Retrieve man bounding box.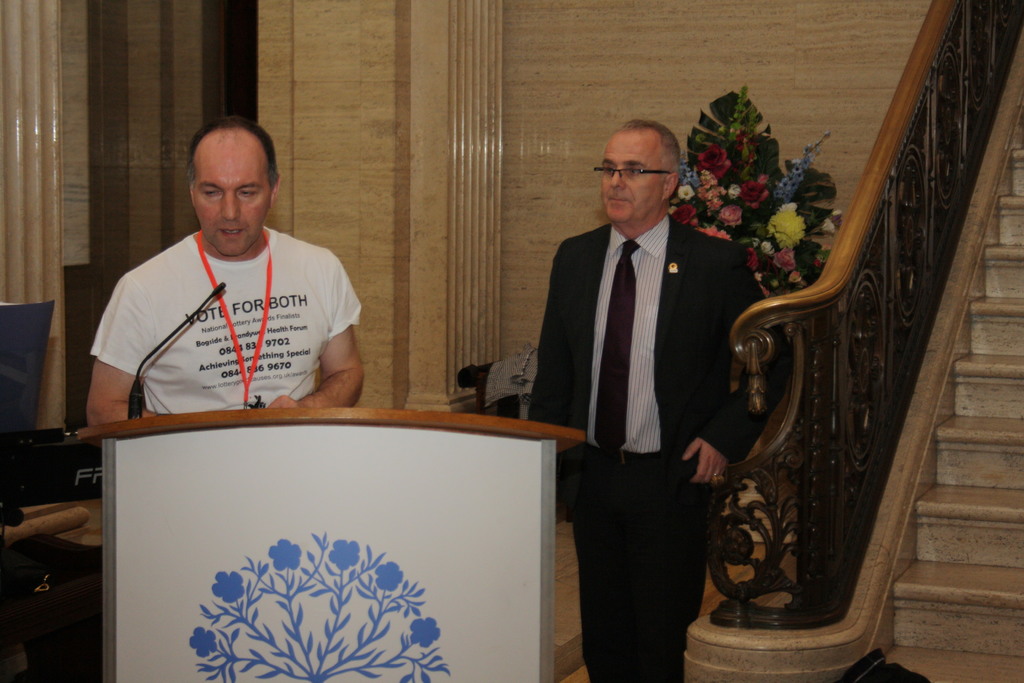
Bounding box: [75,122,369,421].
